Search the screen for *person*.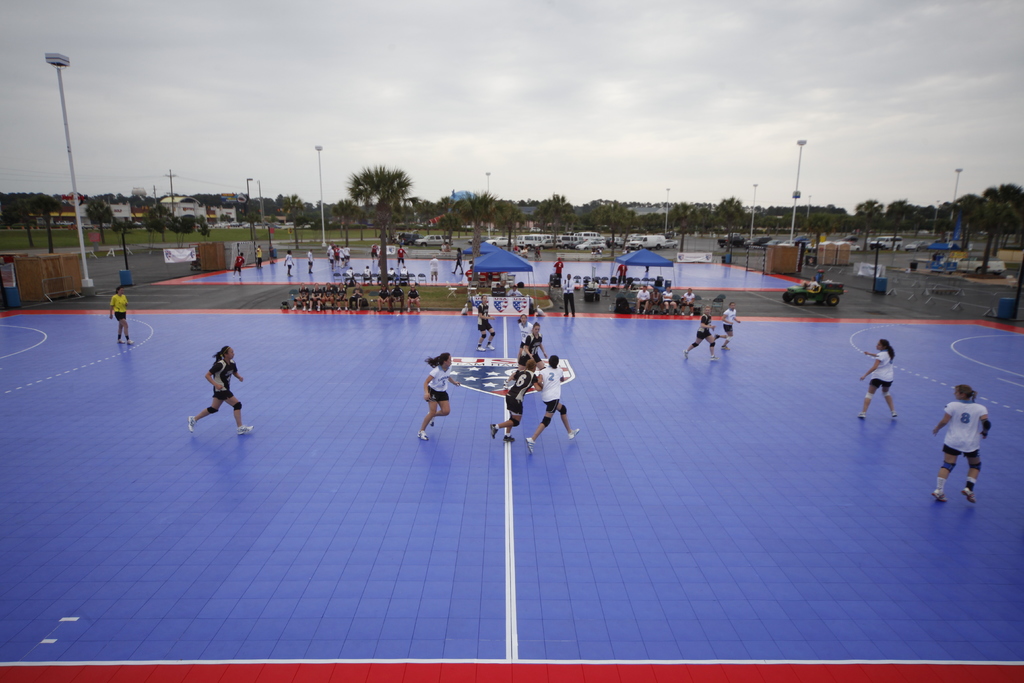
Found at bbox(451, 248, 463, 277).
